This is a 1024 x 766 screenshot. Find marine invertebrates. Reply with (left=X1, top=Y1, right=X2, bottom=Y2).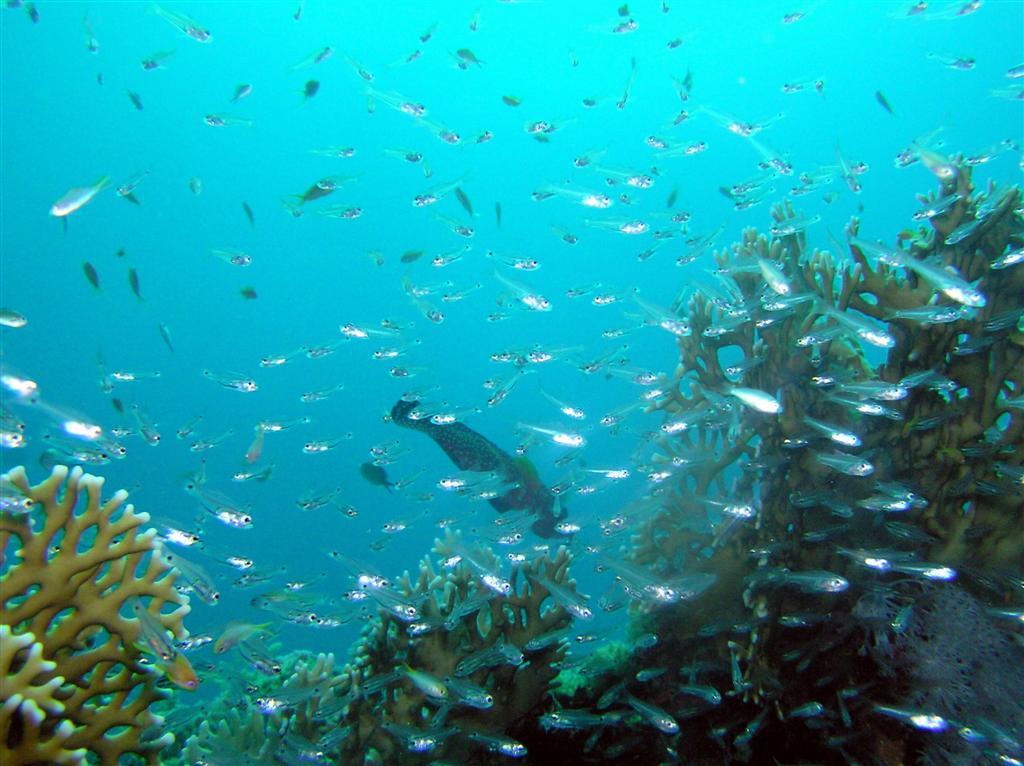
(left=713, top=295, right=742, bottom=325).
